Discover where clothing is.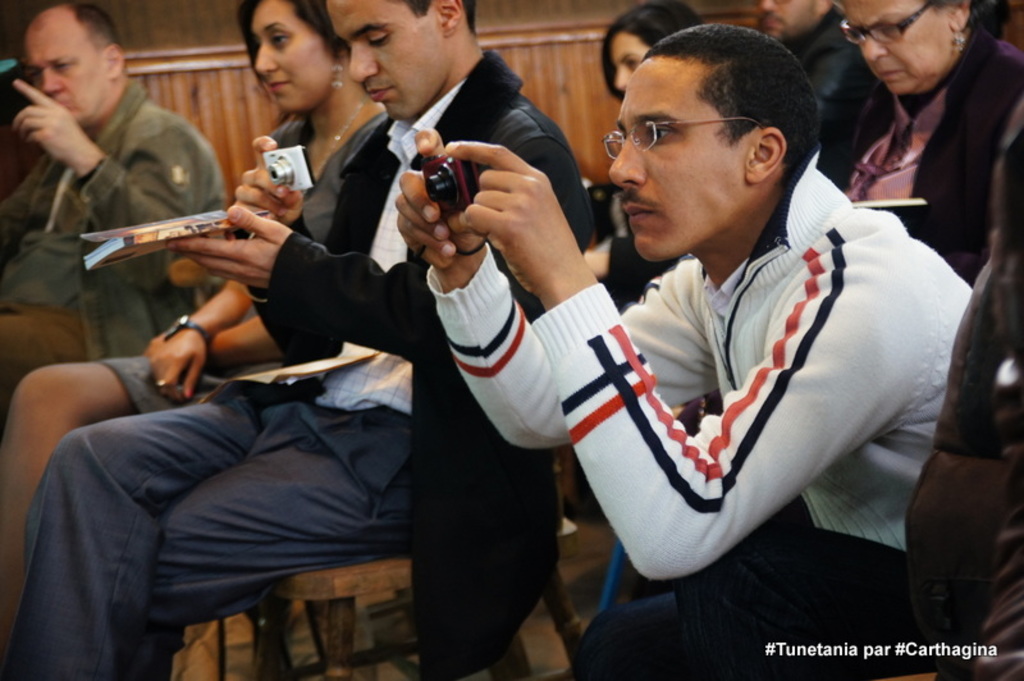
Discovered at {"left": 1, "top": 52, "right": 593, "bottom": 680}.
